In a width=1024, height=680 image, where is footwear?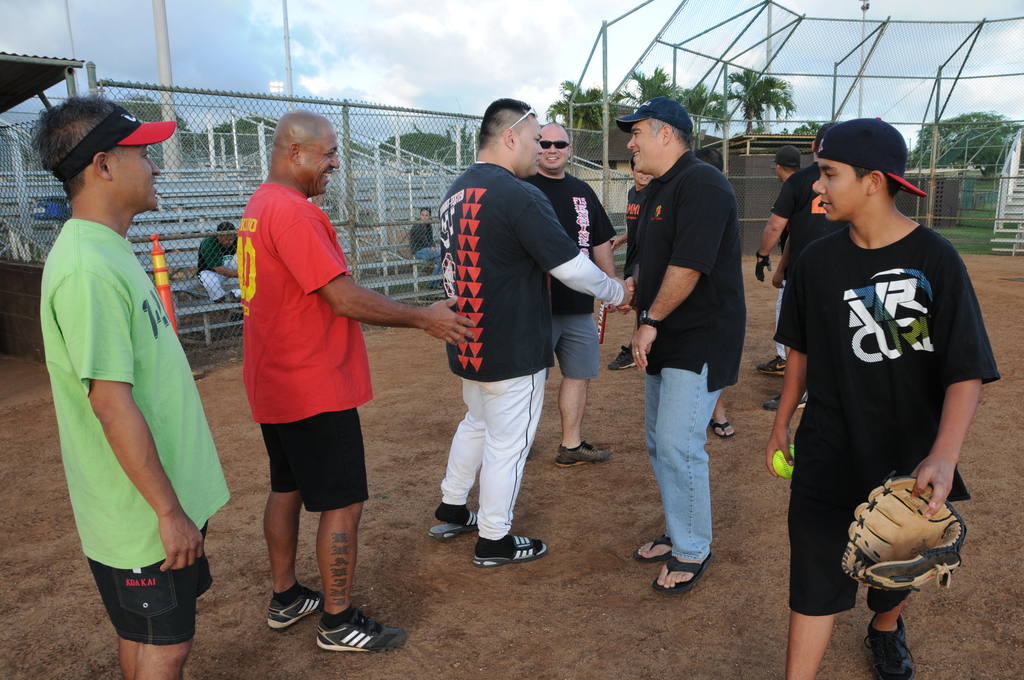
box=[634, 534, 675, 568].
